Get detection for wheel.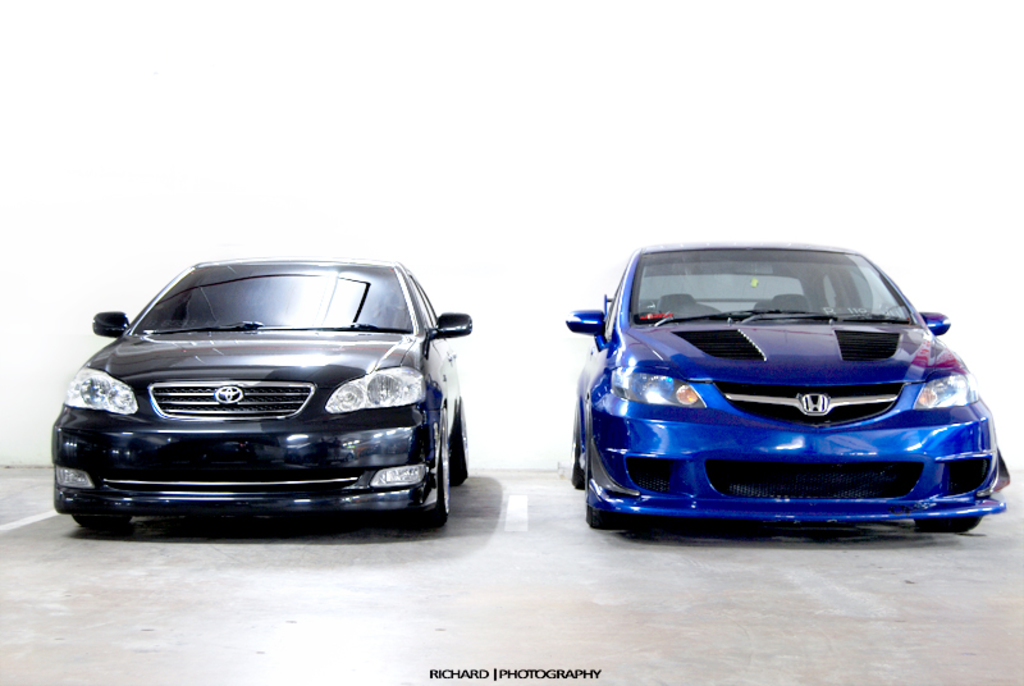
Detection: 567:402:586:493.
